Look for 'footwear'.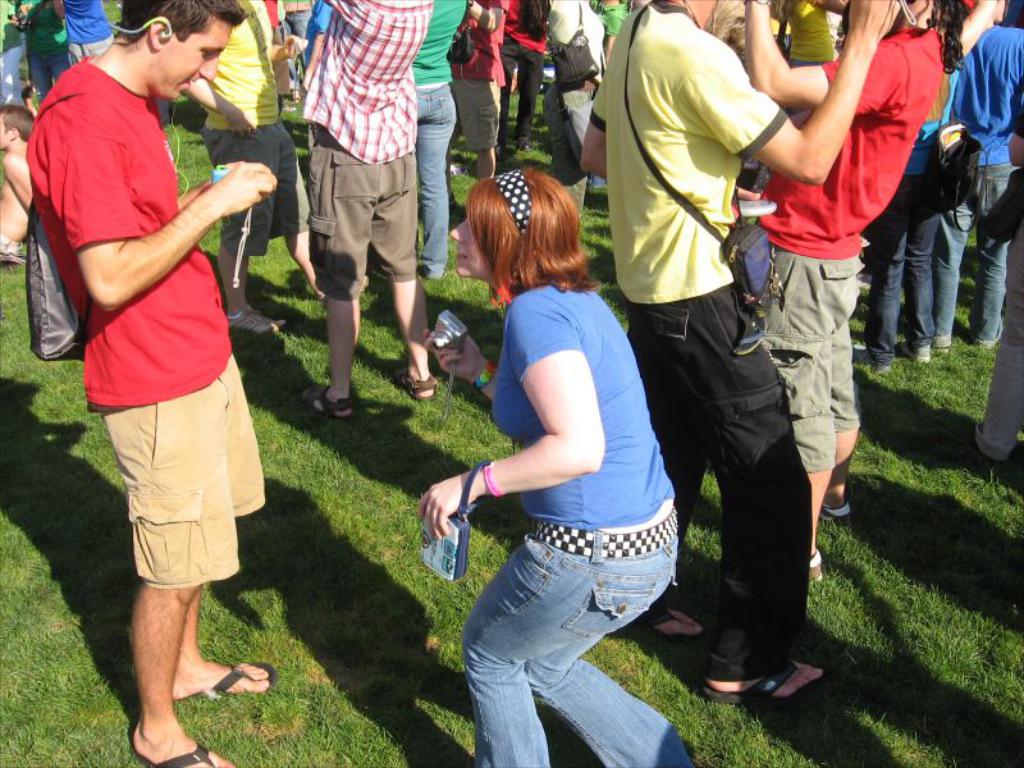
Found: left=822, top=503, right=849, bottom=524.
